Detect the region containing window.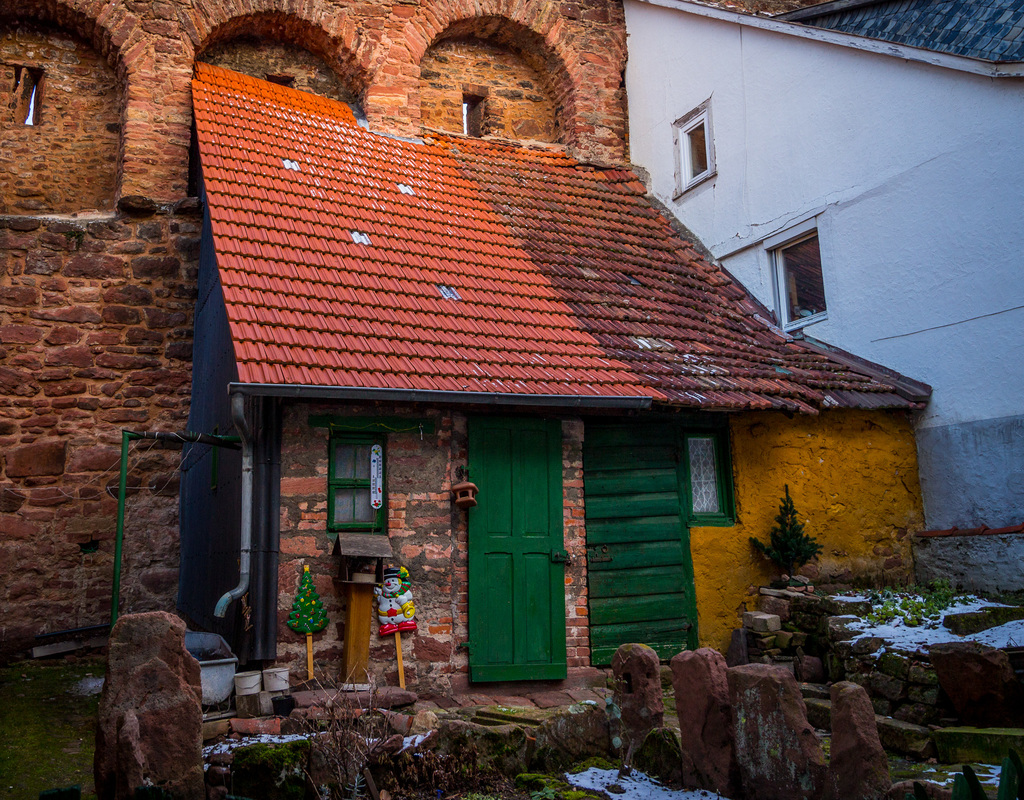
[left=317, top=432, right=381, bottom=546].
